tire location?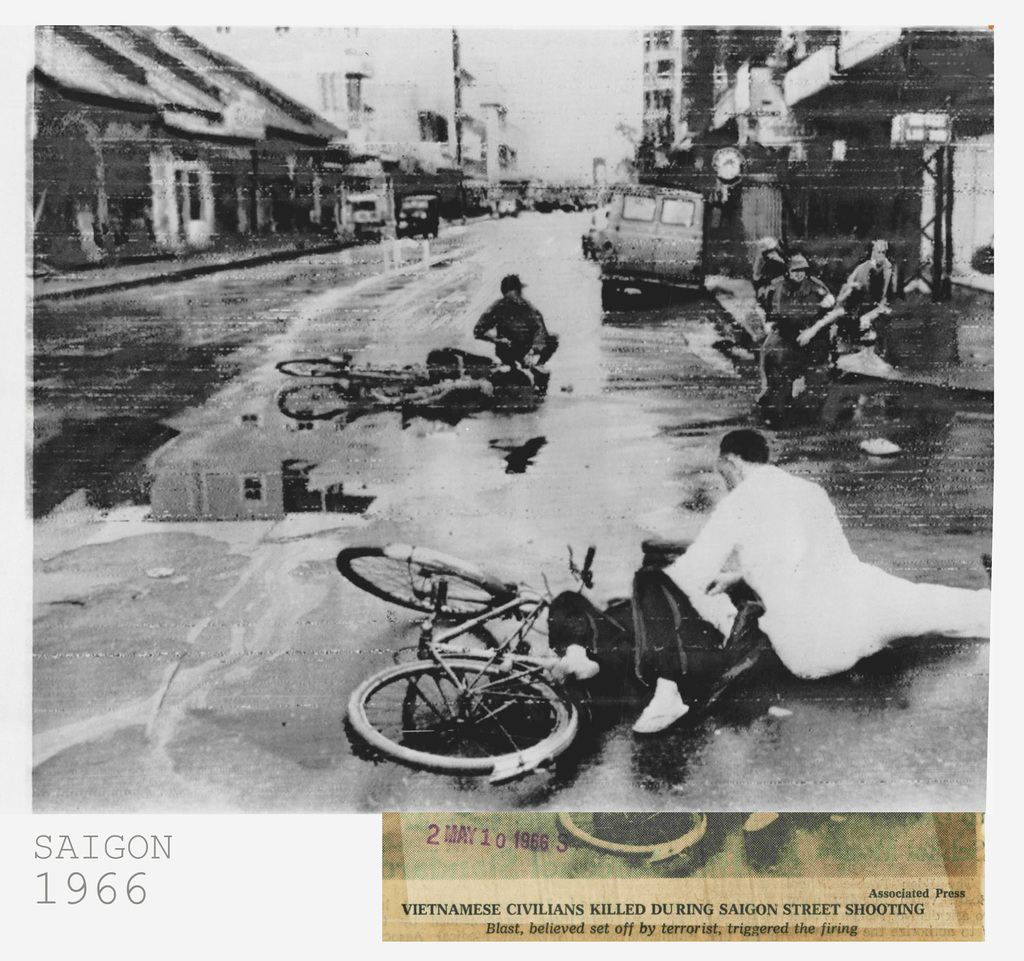
l=366, t=589, r=592, b=788
